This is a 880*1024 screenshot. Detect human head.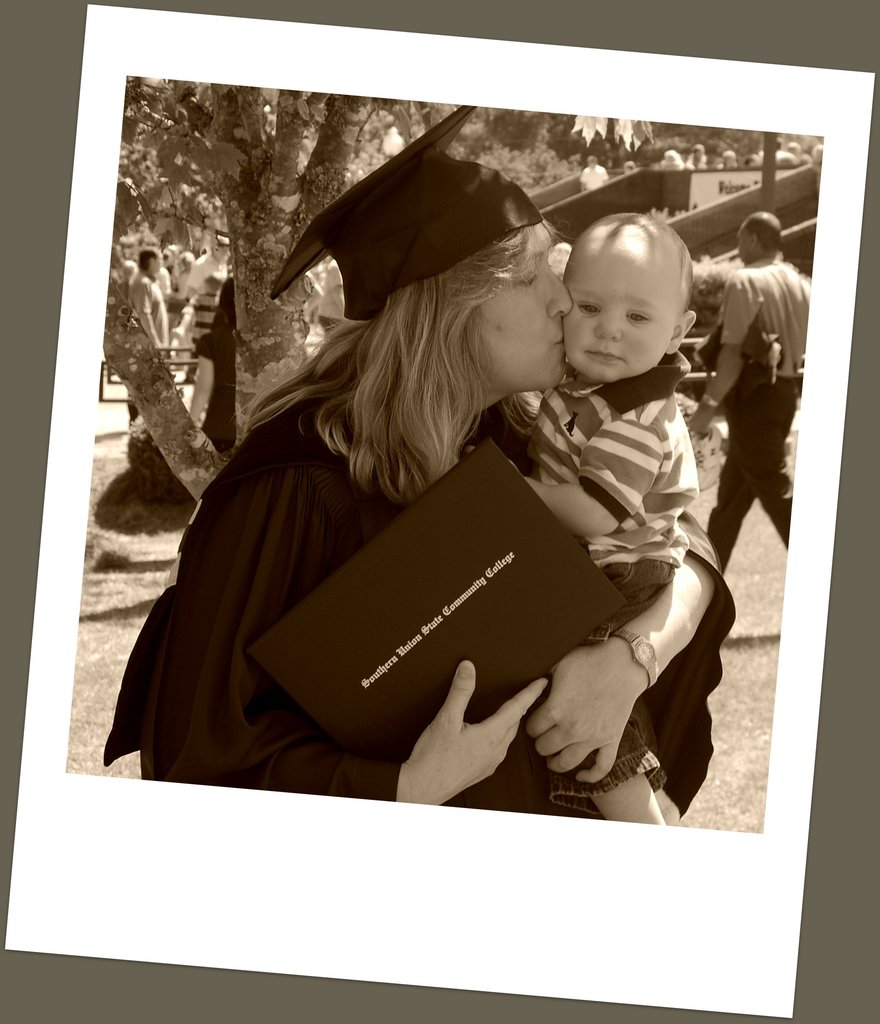
(564, 201, 717, 374).
